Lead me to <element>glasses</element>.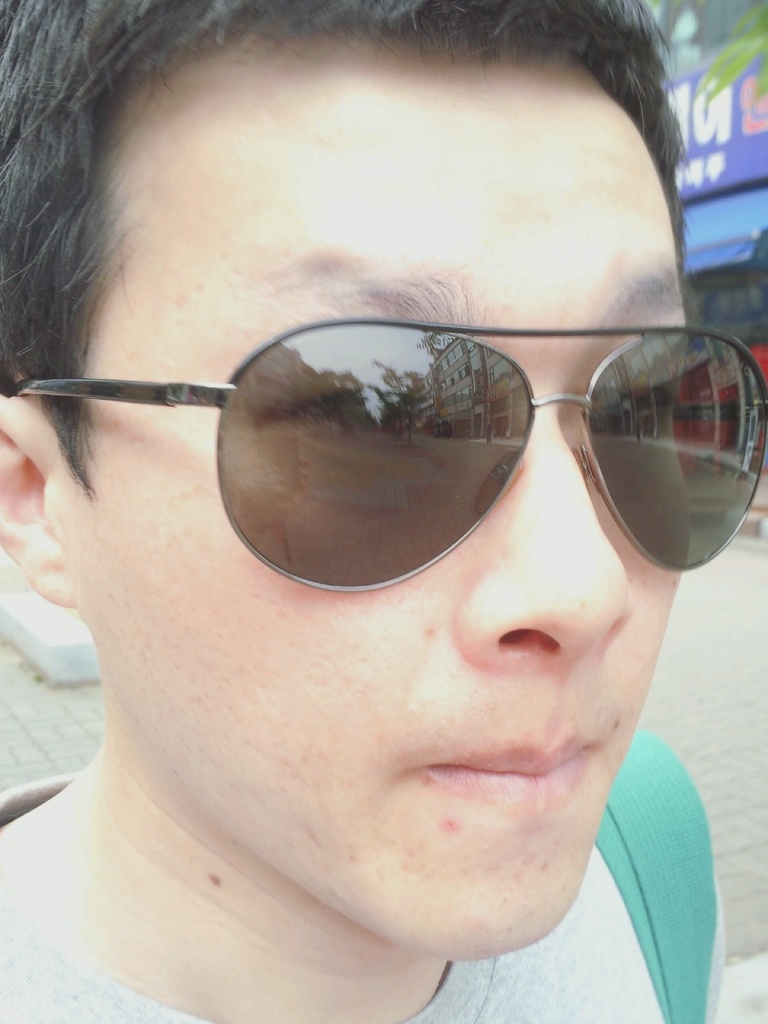
Lead to (left=3, top=320, right=767, bottom=594).
